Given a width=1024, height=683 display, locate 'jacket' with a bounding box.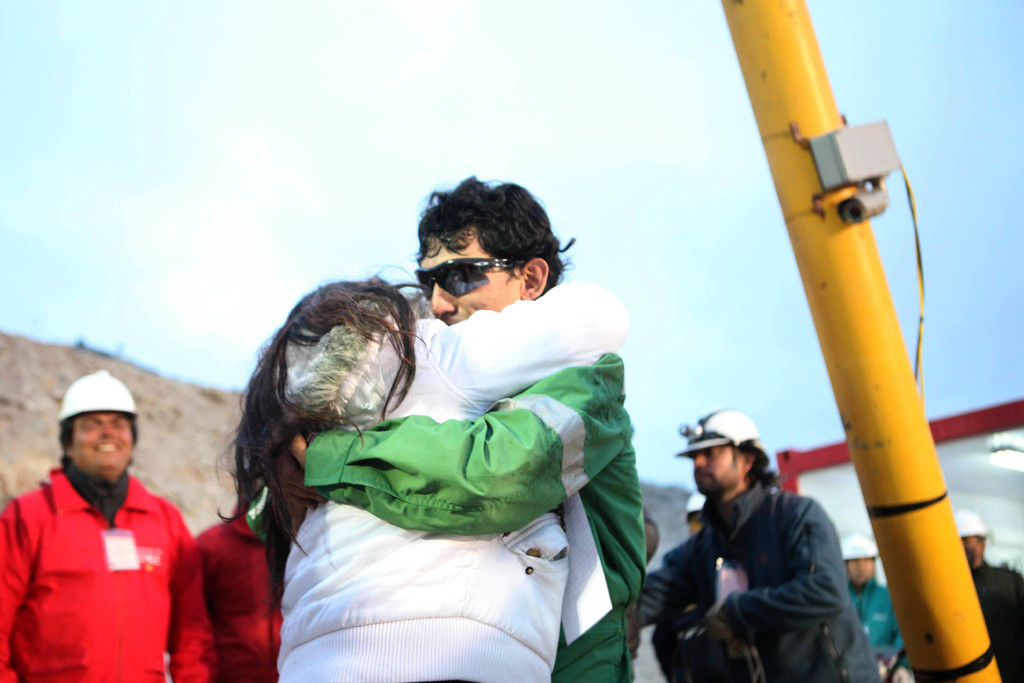
Located: 278, 277, 632, 682.
